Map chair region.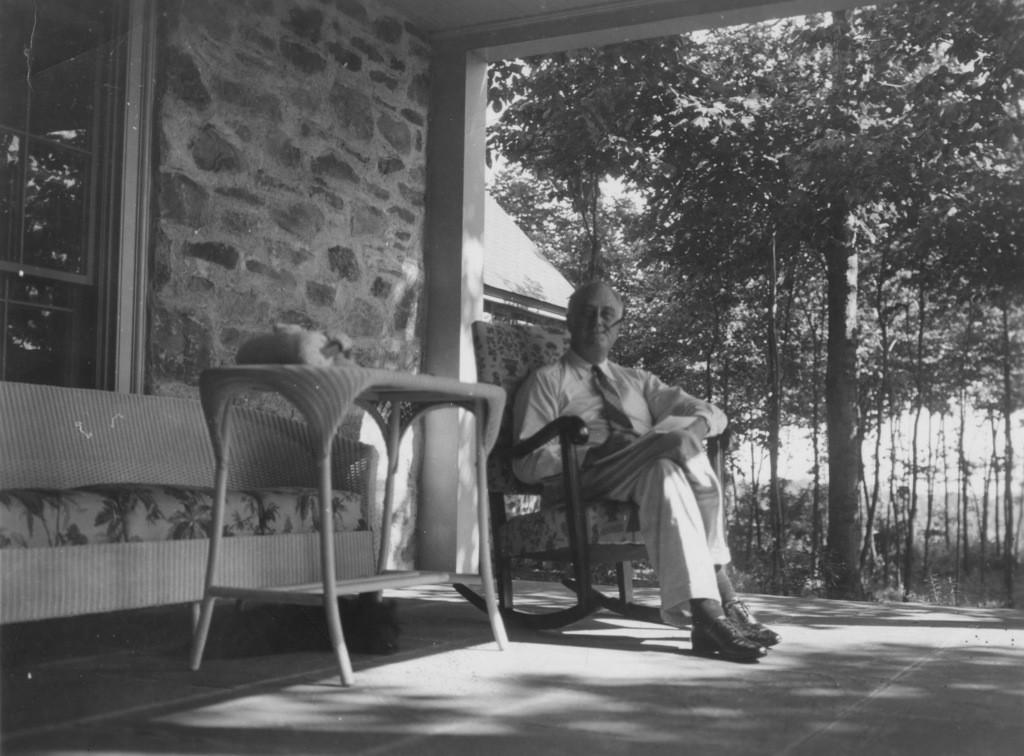
Mapped to <bbox>449, 321, 734, 633</bbox>.
